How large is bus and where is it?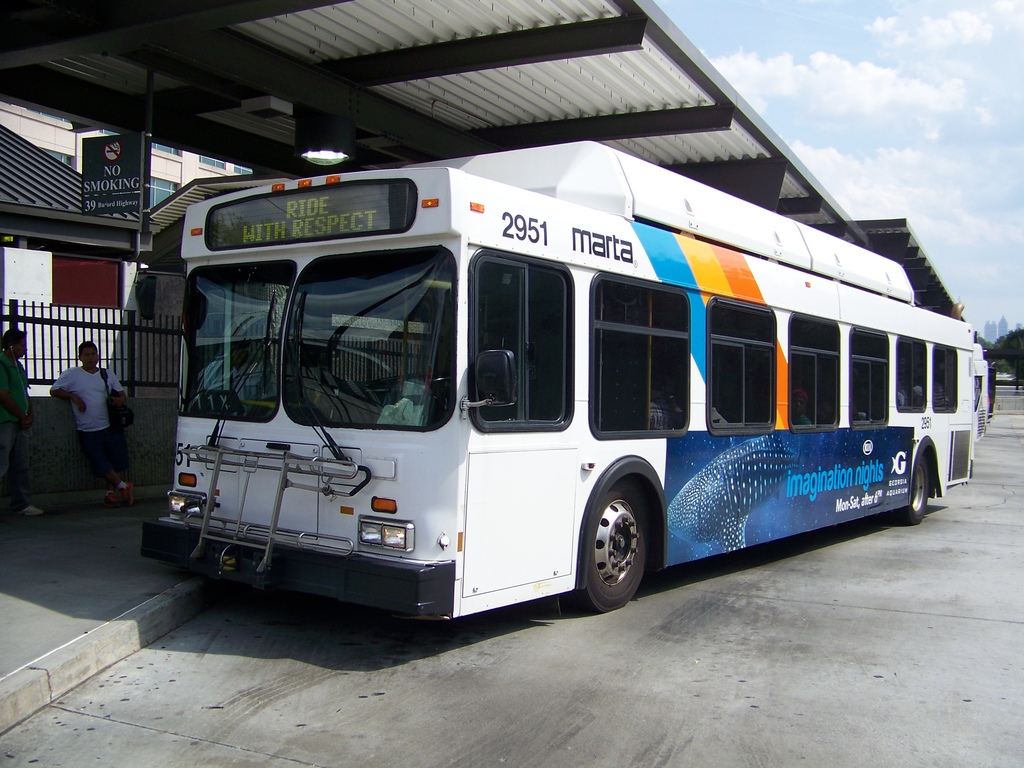
Bounding box: {"x1": 971, "y1": 339, "x2": 998, "y2": 440}.
